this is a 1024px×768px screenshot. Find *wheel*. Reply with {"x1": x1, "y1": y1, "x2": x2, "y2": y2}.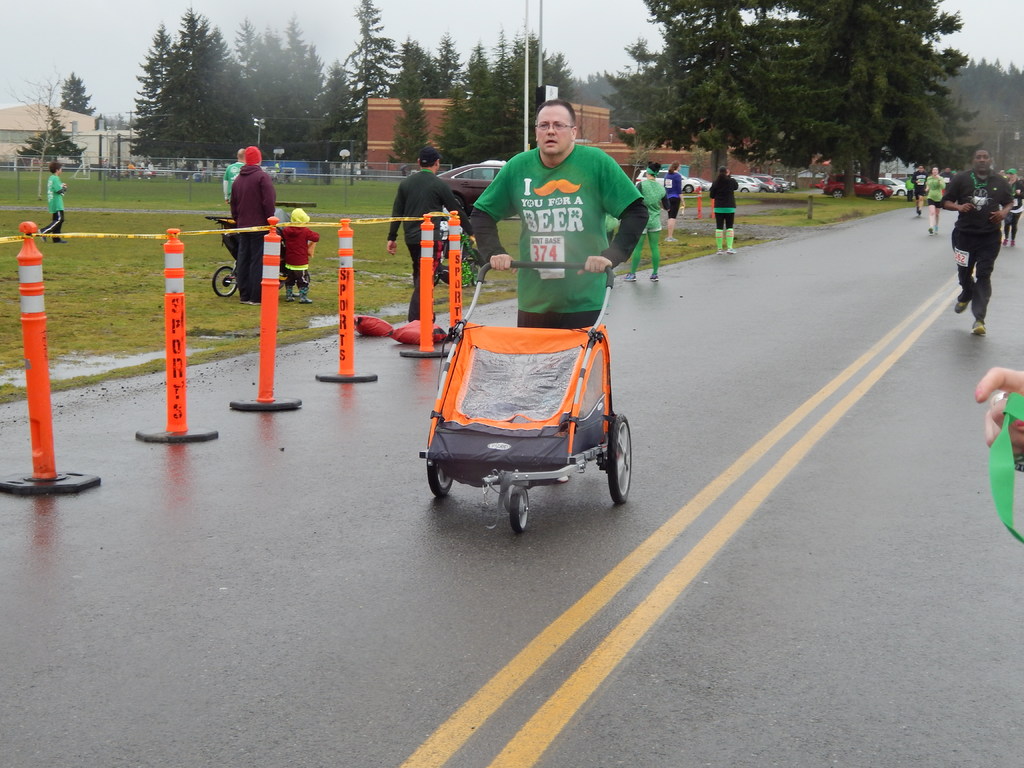
{"x1": 739, "y1": 186, "x2": 748, "y2": 191}.
